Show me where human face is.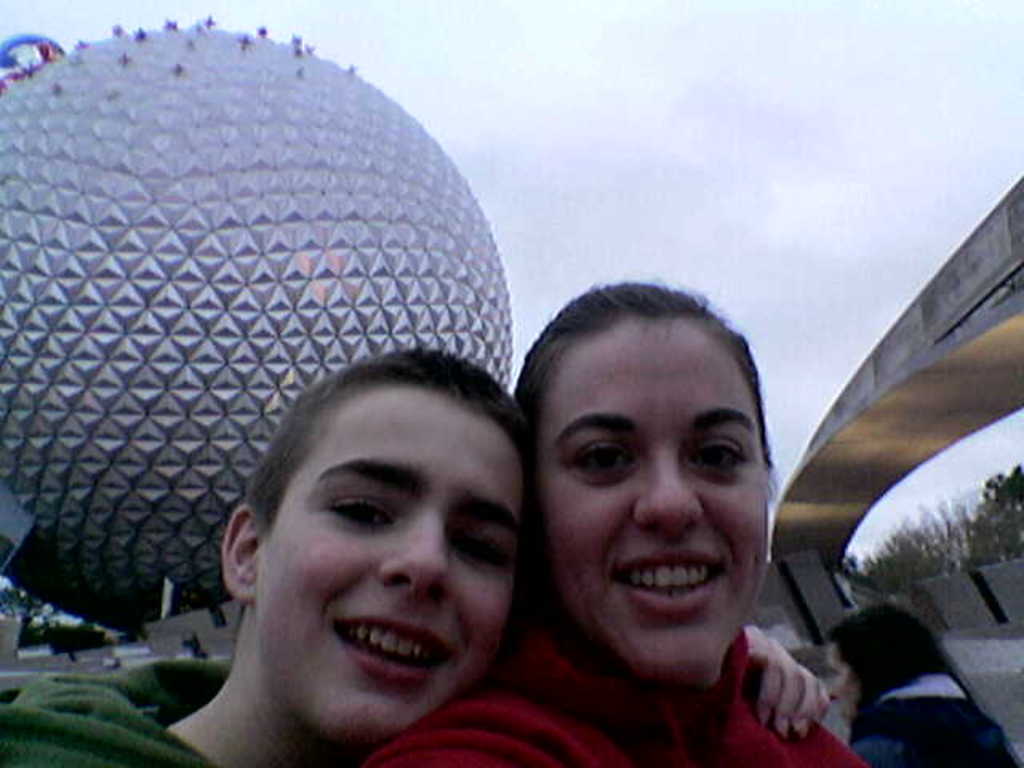
human face is at 829,637,867,722.
